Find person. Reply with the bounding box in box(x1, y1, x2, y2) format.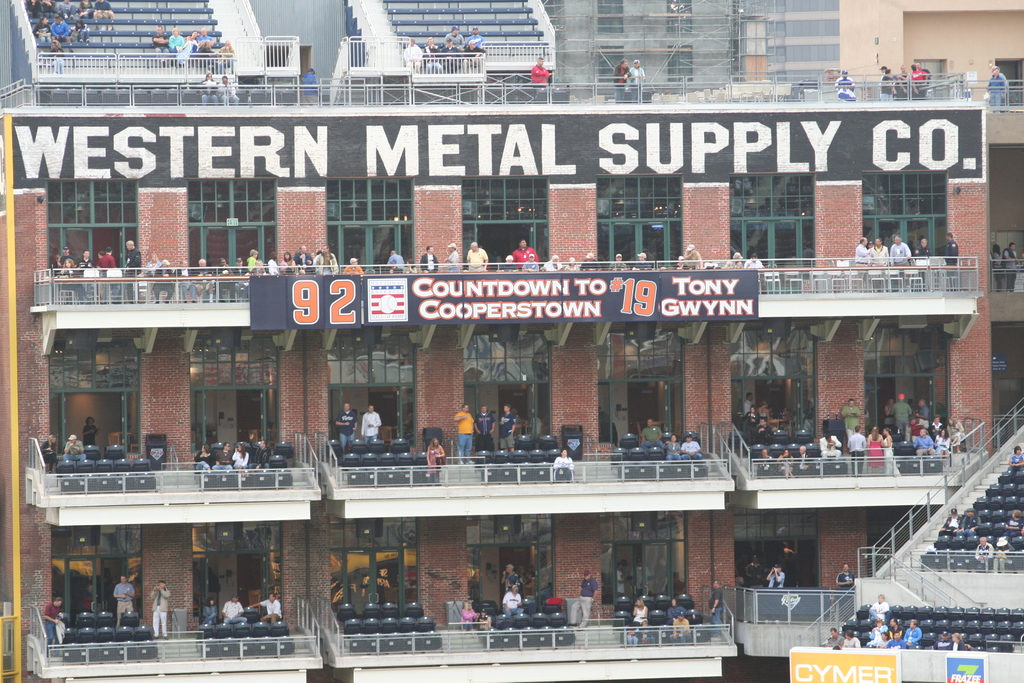
box(473, 400, 495, 453).
